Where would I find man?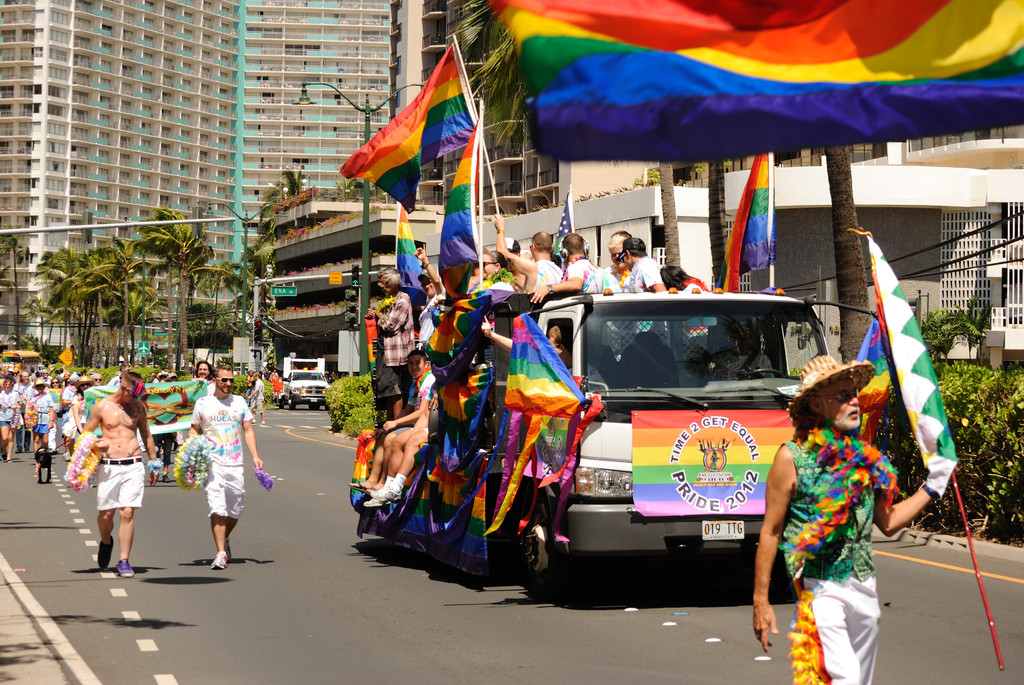
At (38,369,55,386).
